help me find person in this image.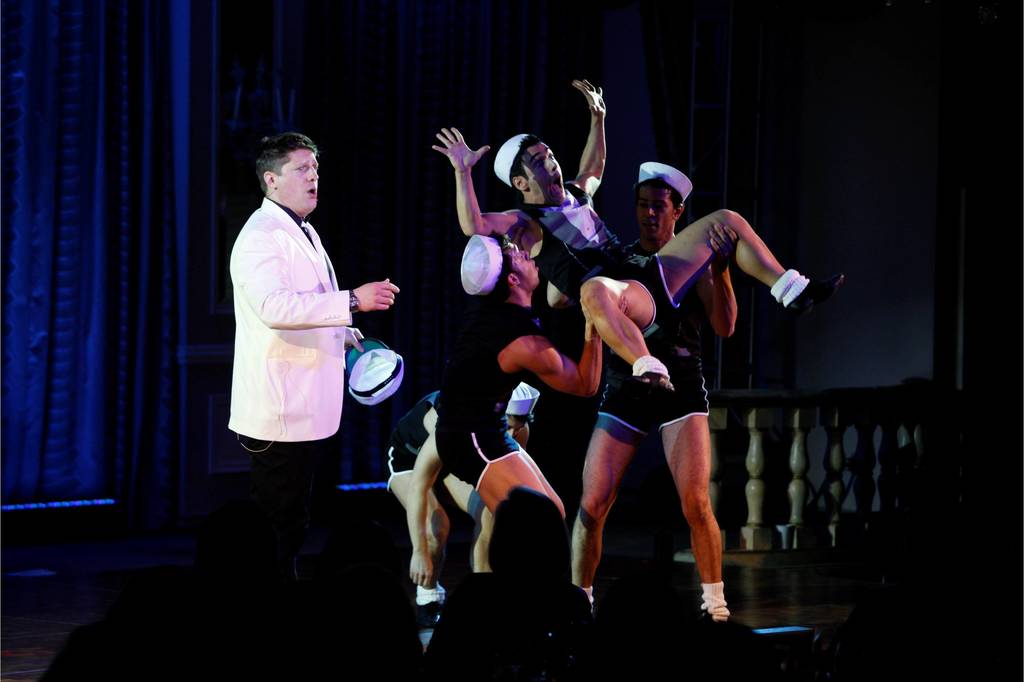
Found it: <box>216,119,381,579</box>.
